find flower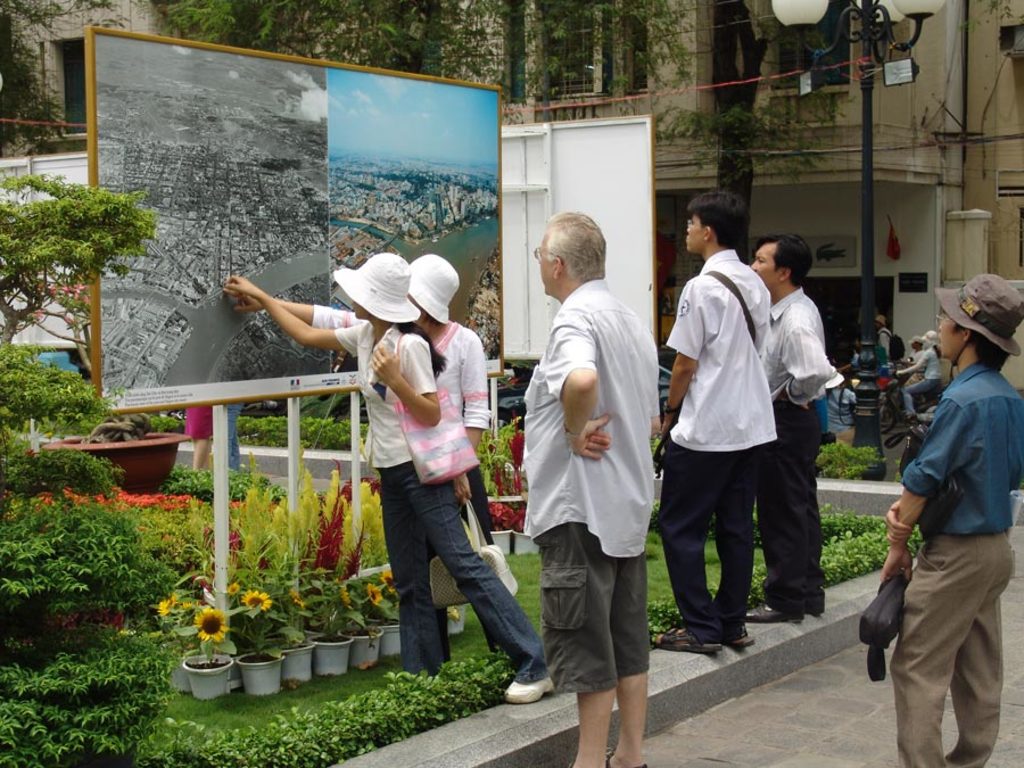
{"left": 230, "top": 578, "right": 242, "bottom": 593}
